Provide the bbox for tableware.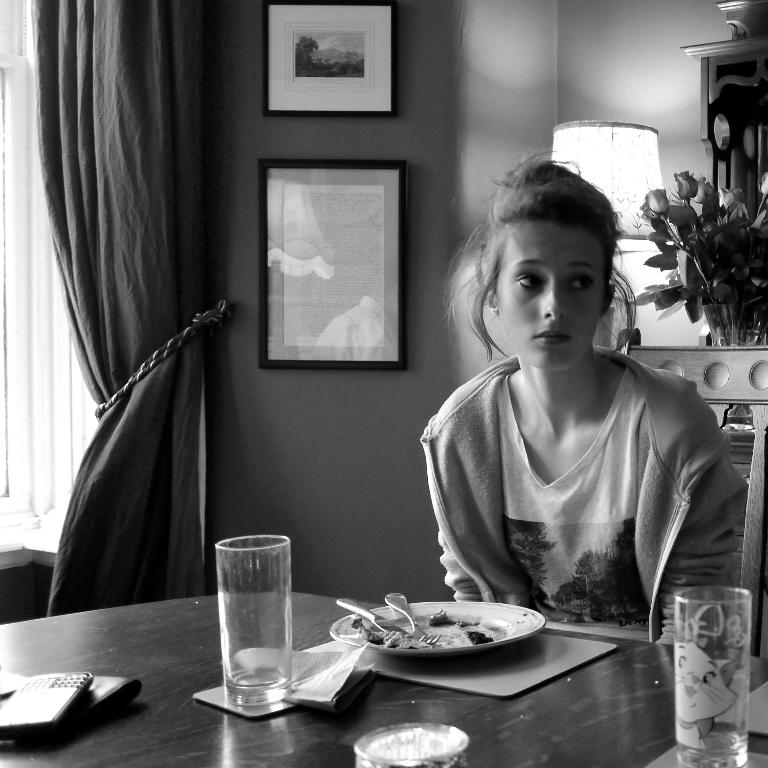
locate(672, 575, 748, 767).
